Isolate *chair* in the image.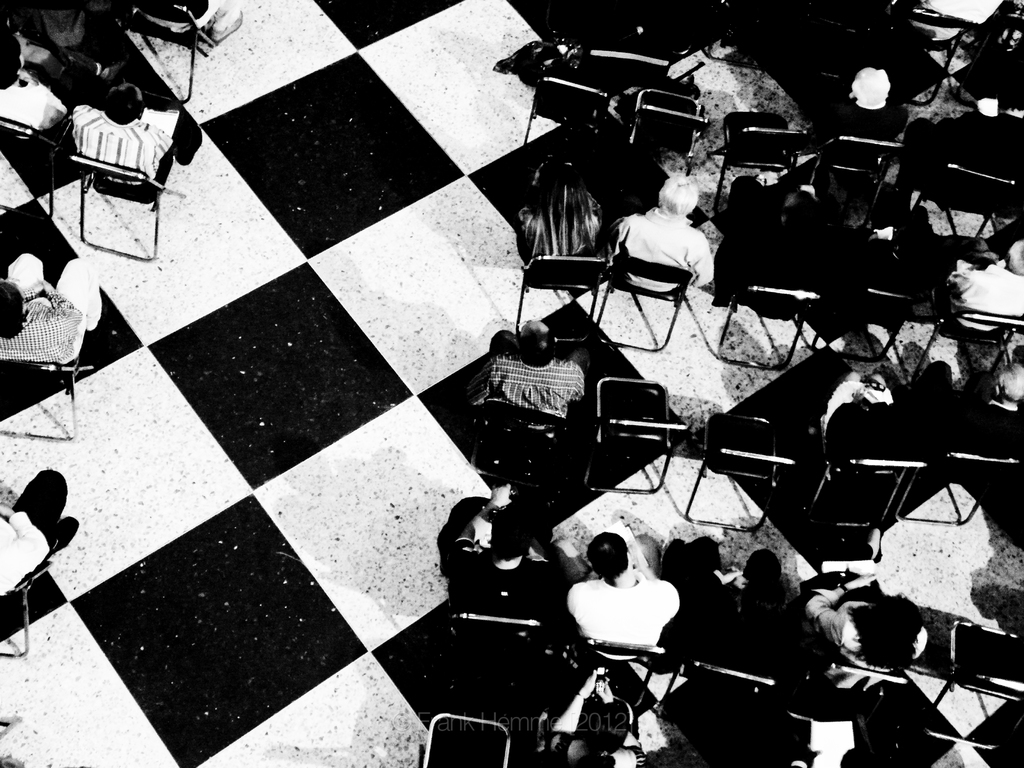
Isolated region: [x1=470, y1=399, x2=575, y2=495].
